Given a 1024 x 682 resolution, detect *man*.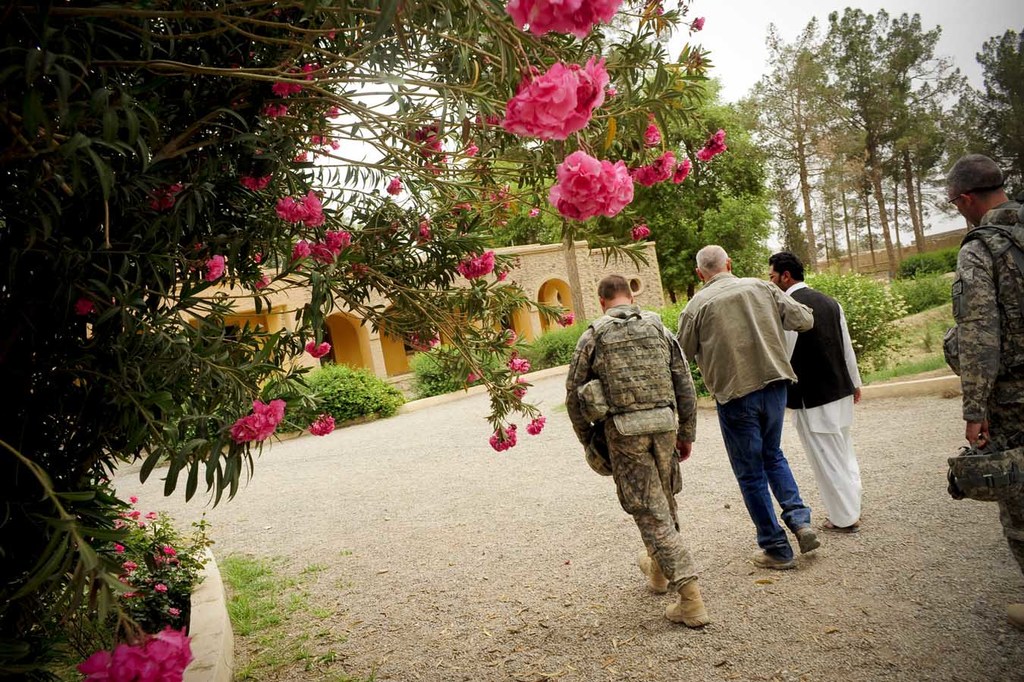
782/250/863/545.
